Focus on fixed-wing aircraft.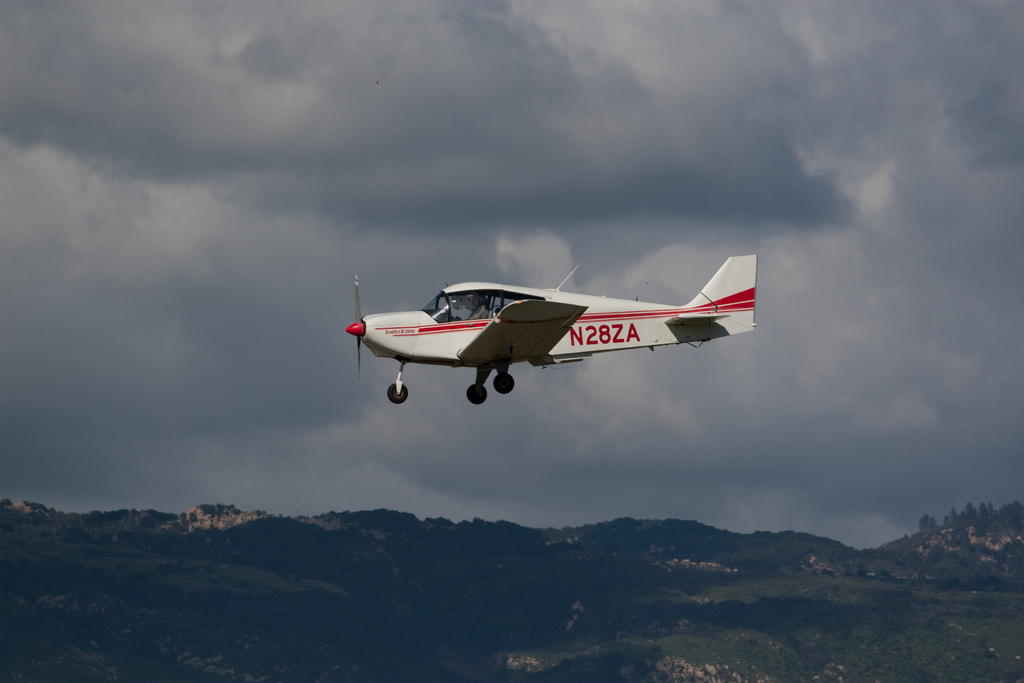
Focused at {"left": 340, "top": 251, "right": 781, "bottom": 404}.
